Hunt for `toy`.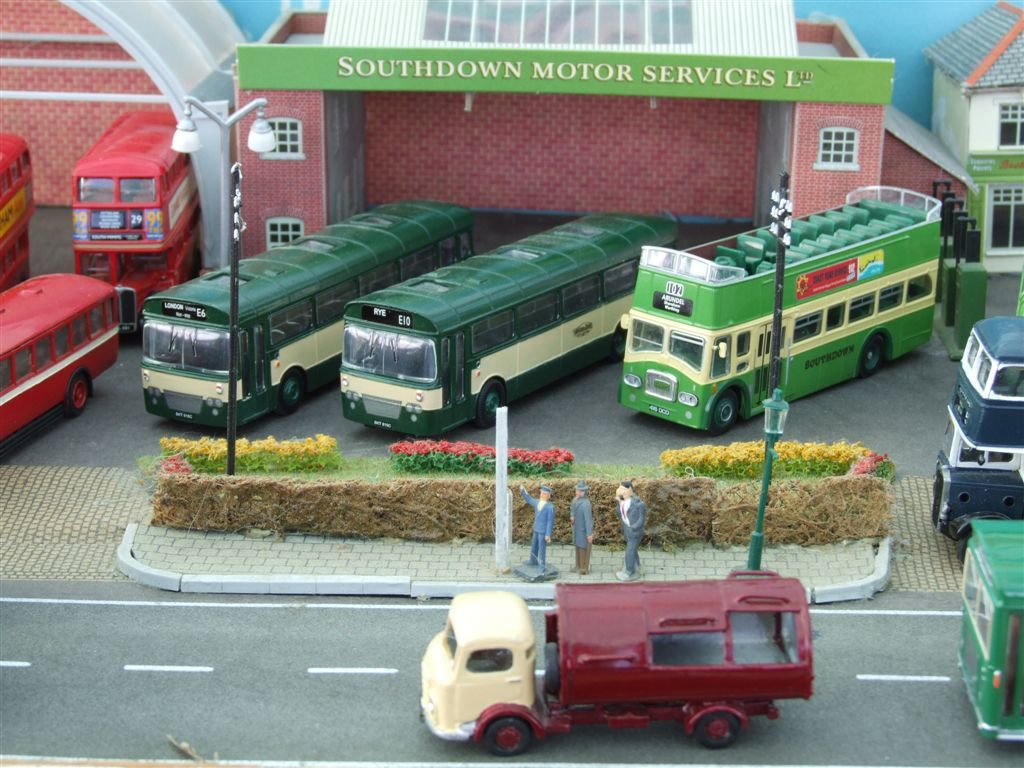
Hunted down at crop(0, 126, 36, 287).
